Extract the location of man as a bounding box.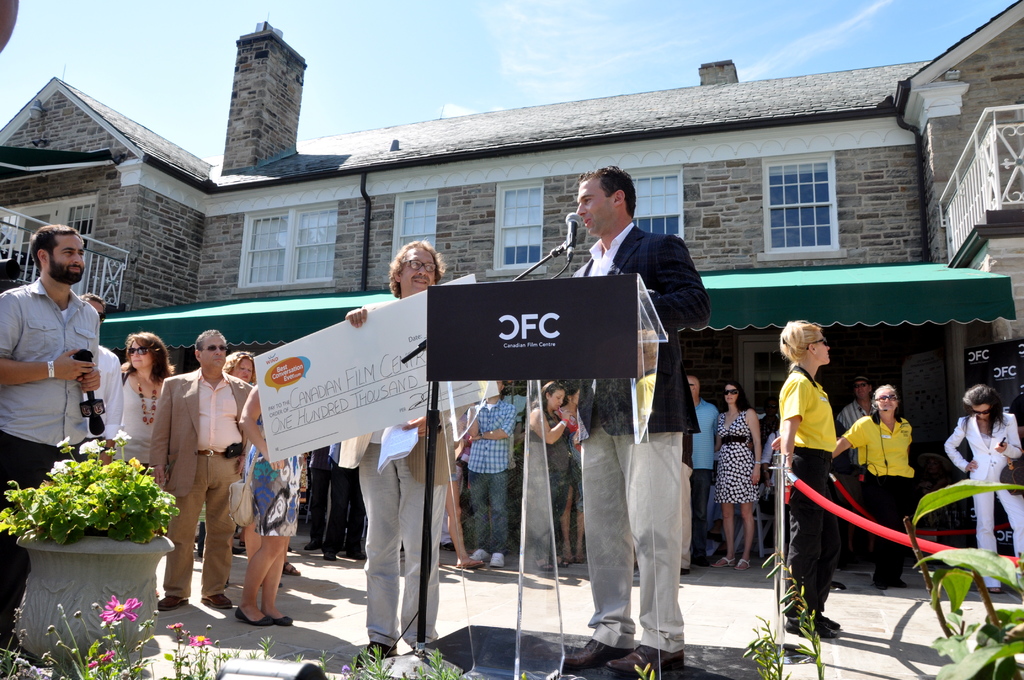
pyautogui.locateOnScreen(337, 407, 456, 673).
